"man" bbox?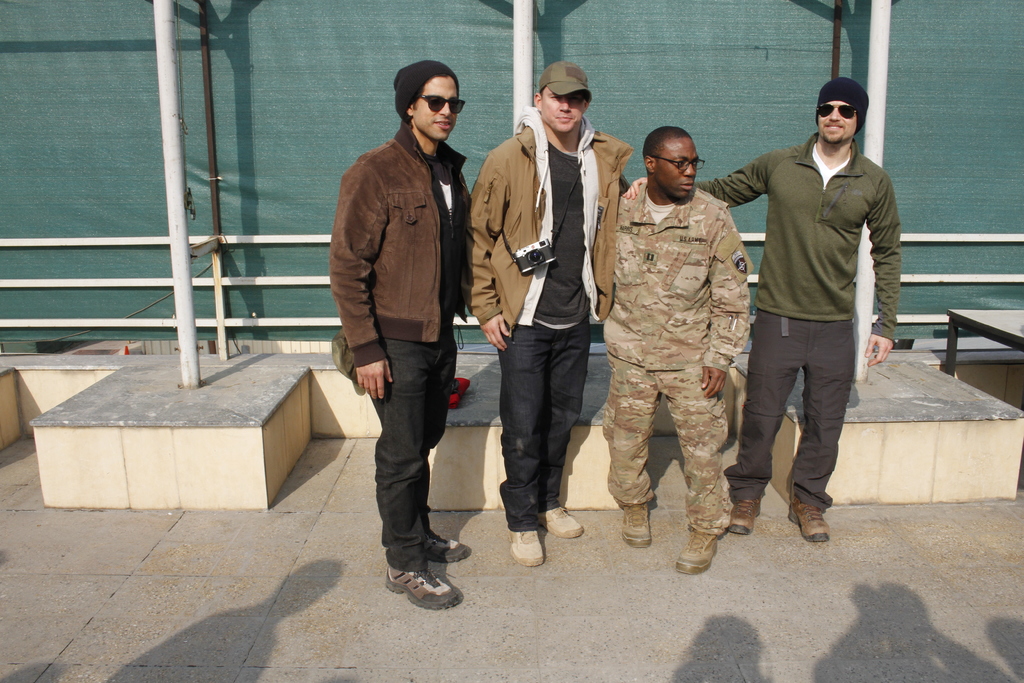
624 74 904 542
